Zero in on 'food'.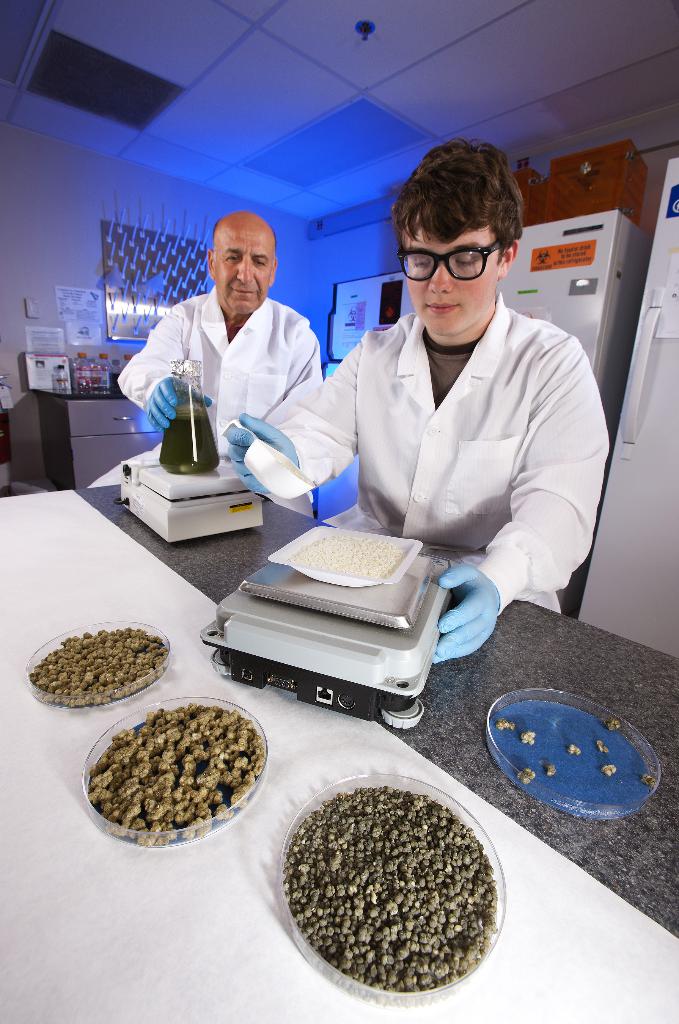
Zeroed in: crop(596, 739, 609, 753).
